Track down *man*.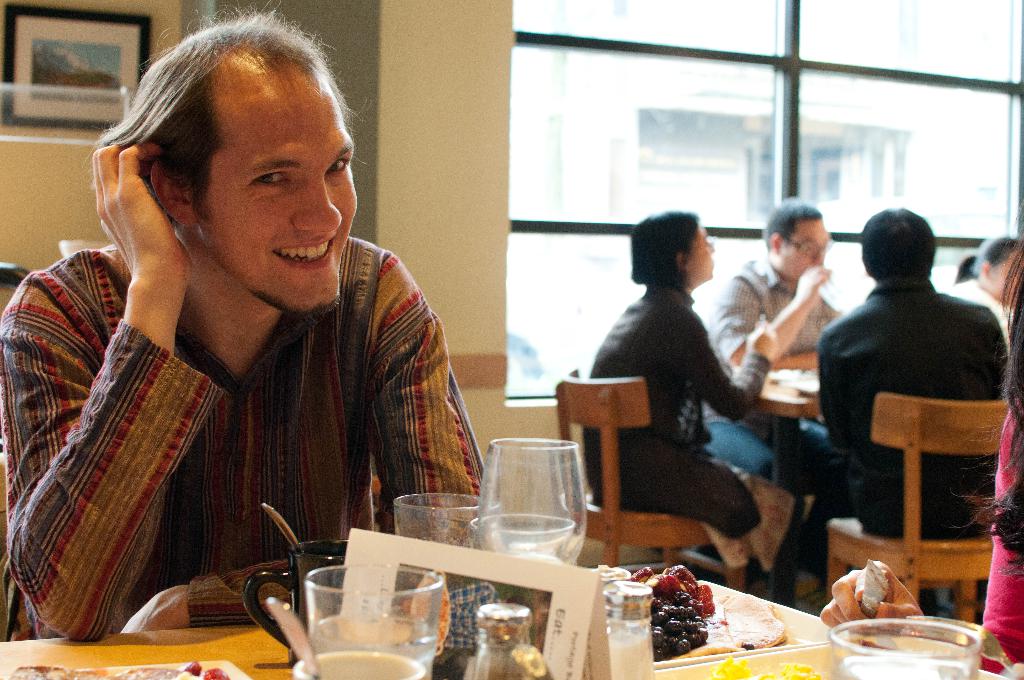
Tracked to x1=698, y1=198, x2=852, y2=605.
